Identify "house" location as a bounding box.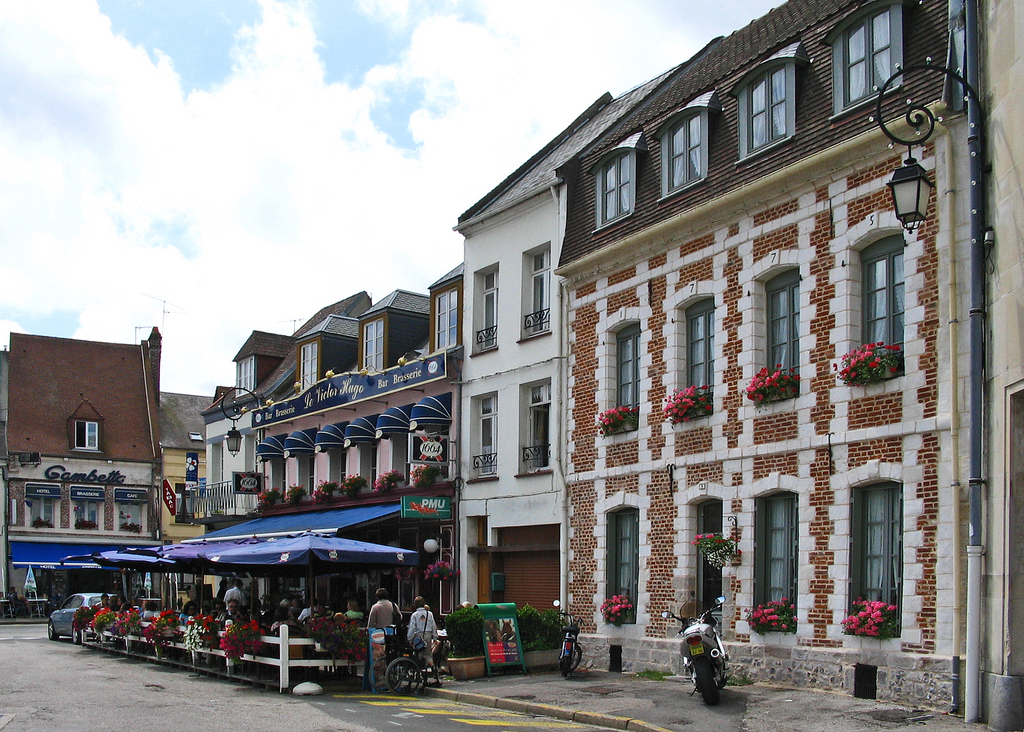
crop(556, 0, 951, 717).
